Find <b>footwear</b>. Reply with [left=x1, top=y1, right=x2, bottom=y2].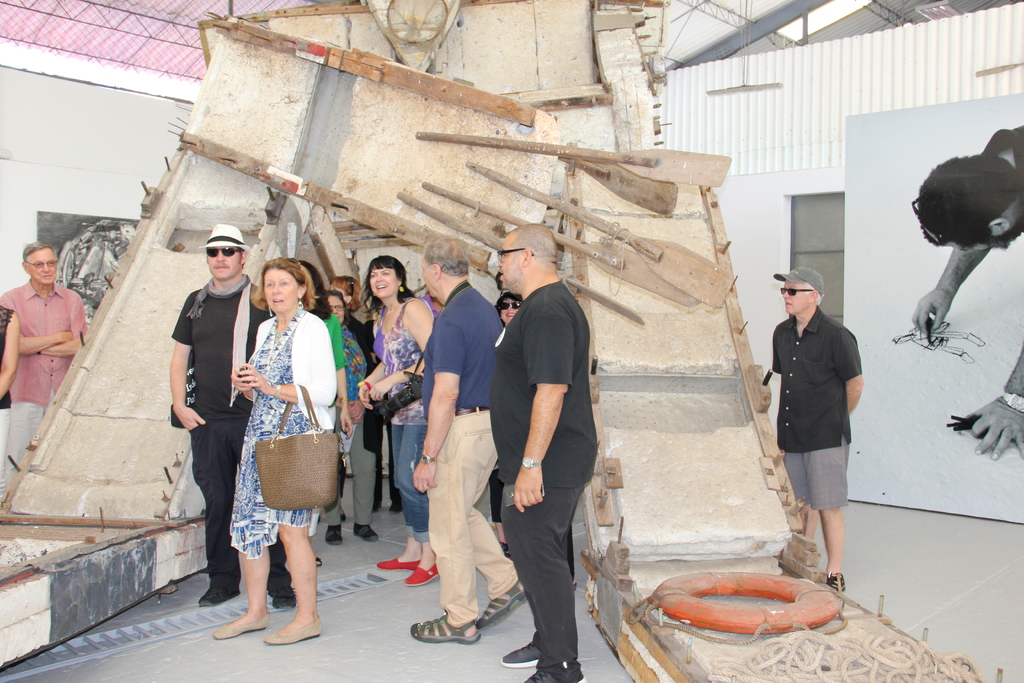
[left=497, top=642, right=541, bottom=668].
